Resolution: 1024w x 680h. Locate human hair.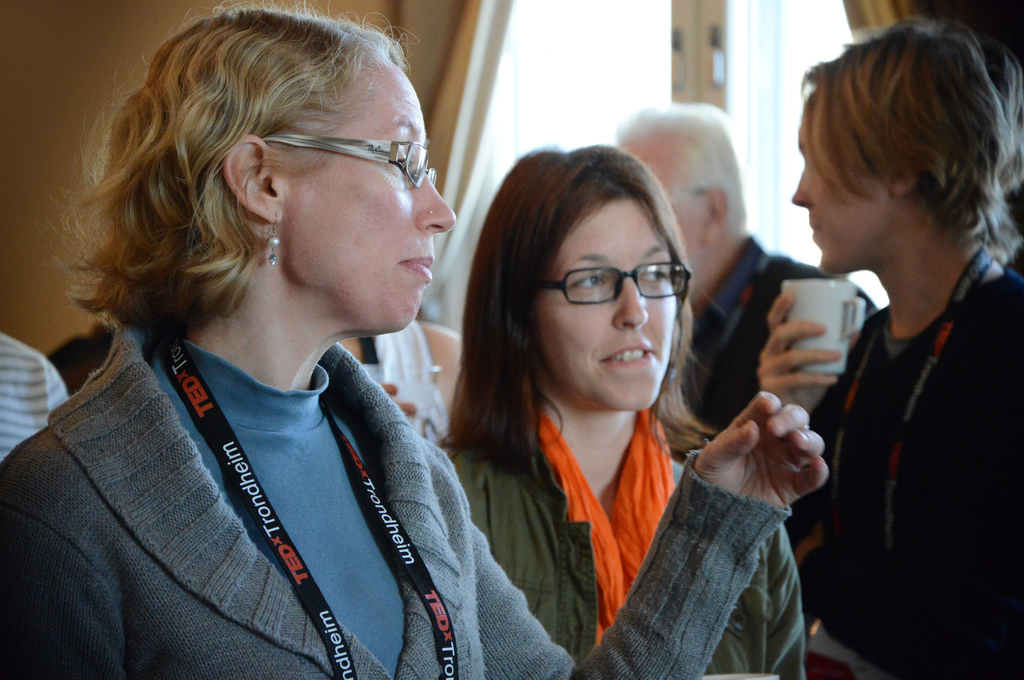
611 97 746 240.
